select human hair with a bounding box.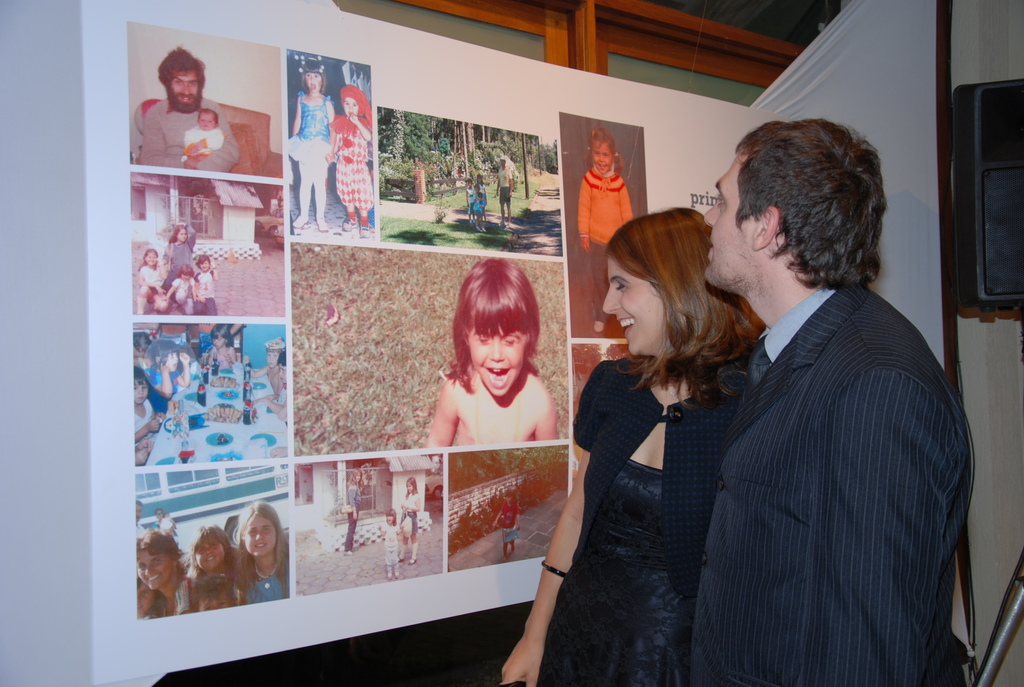
locate(275, 345, 285, 368).
